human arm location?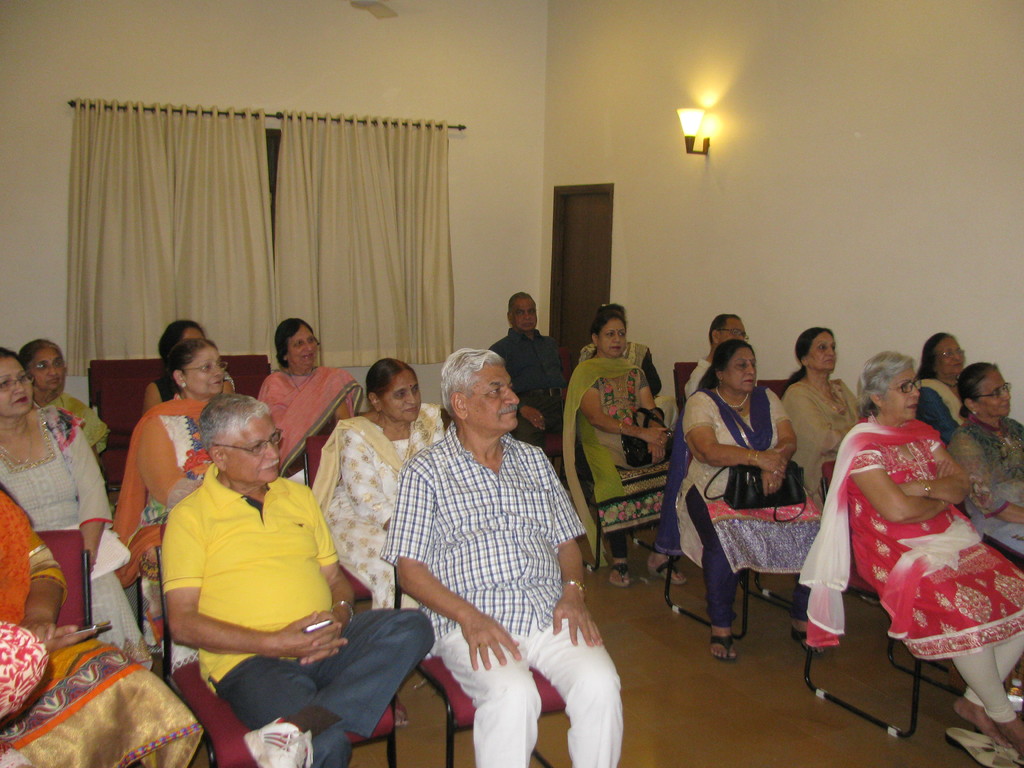
0/490/68/648
